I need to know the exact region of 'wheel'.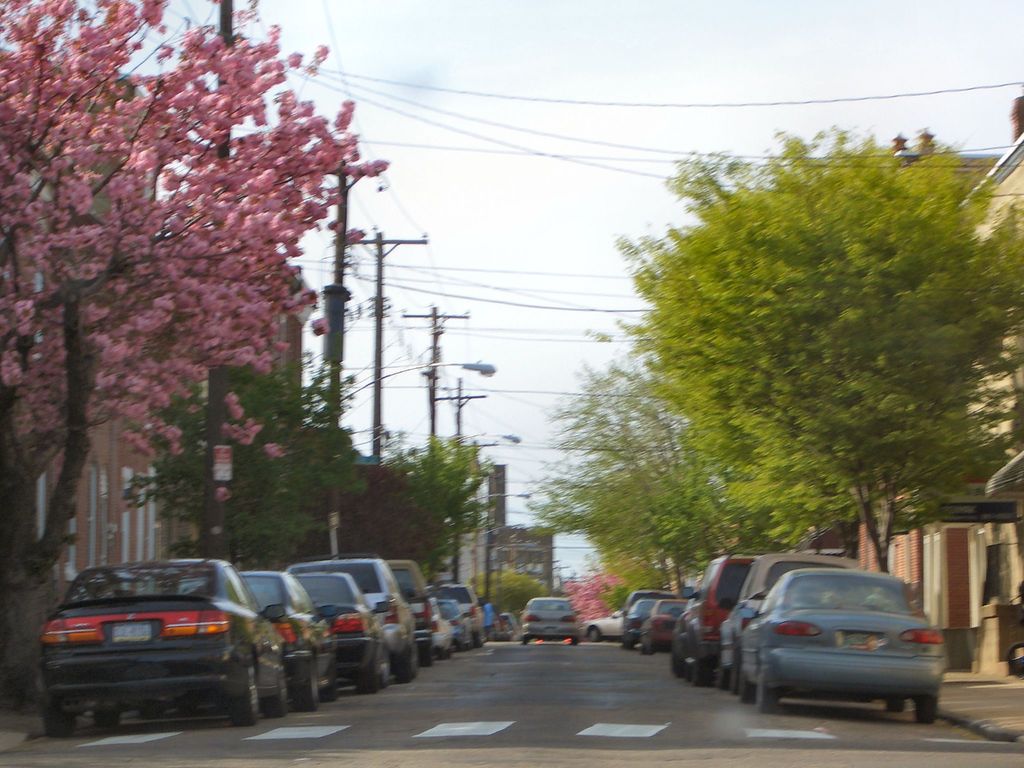
Region: bbox(43, 710, 81, 737).
